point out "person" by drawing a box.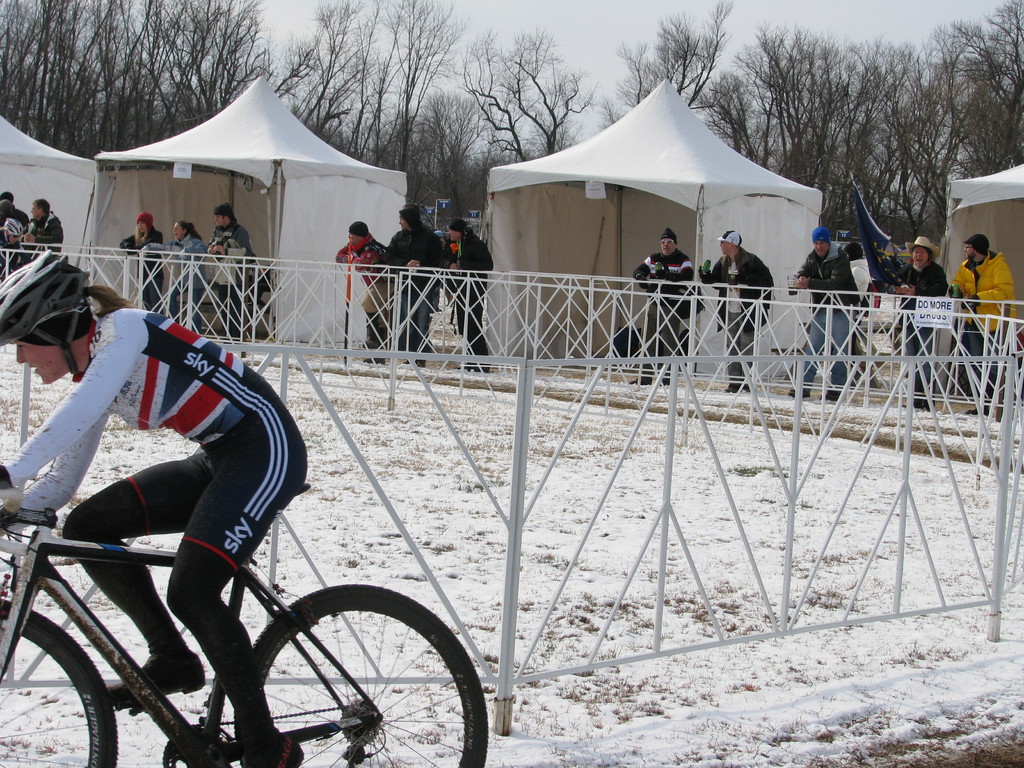
{"x1": 894, "y1": 230, "x2": 952, "y2": 417}.
